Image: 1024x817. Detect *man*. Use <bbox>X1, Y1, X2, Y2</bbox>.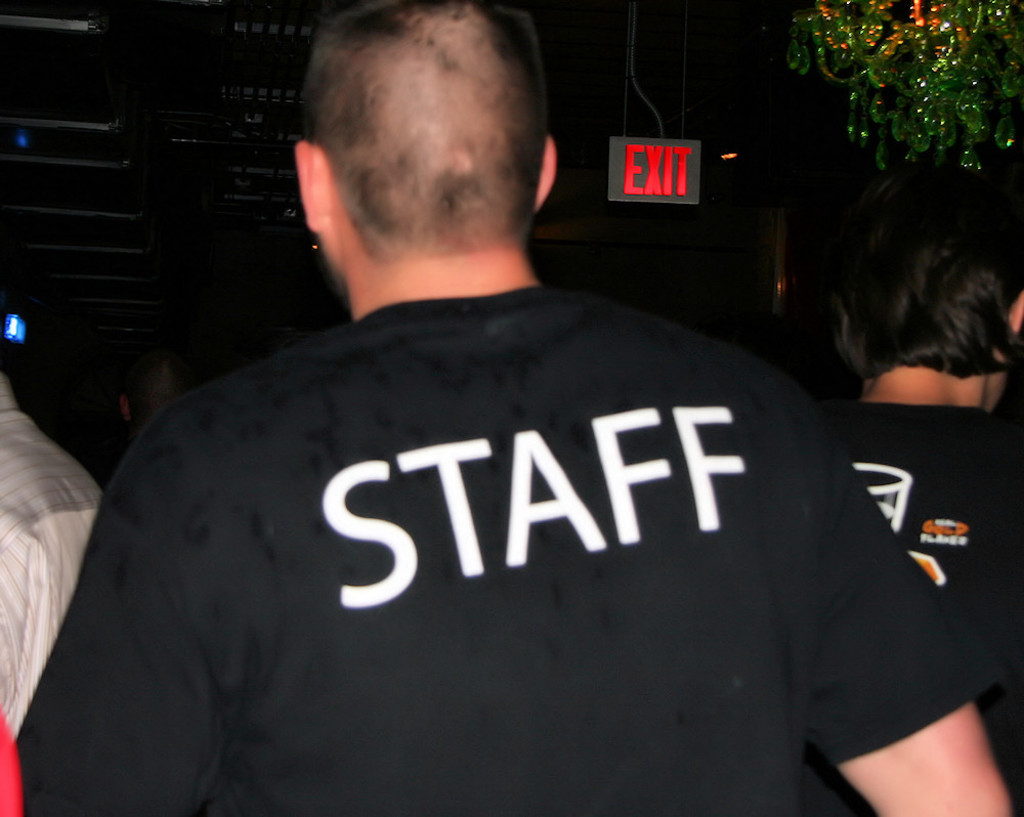
<bbox>823, 186, 1023, 814</bbox>.
